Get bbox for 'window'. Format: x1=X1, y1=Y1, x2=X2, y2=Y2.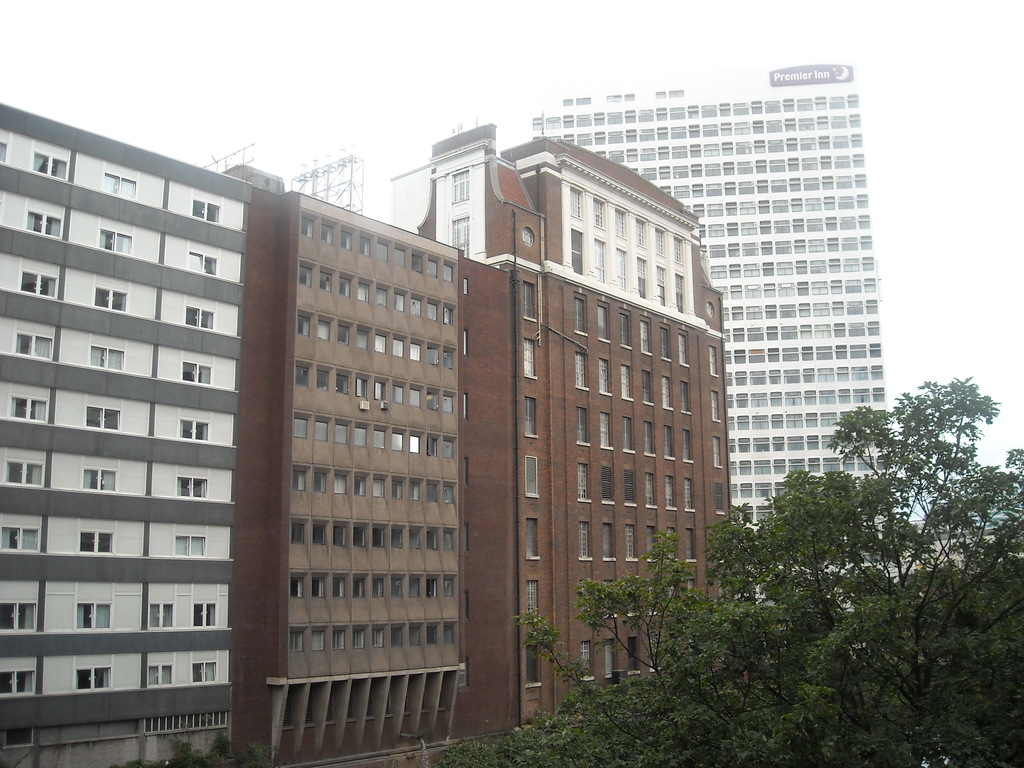
x1=385, y1=691, x2=392, y2=715.
